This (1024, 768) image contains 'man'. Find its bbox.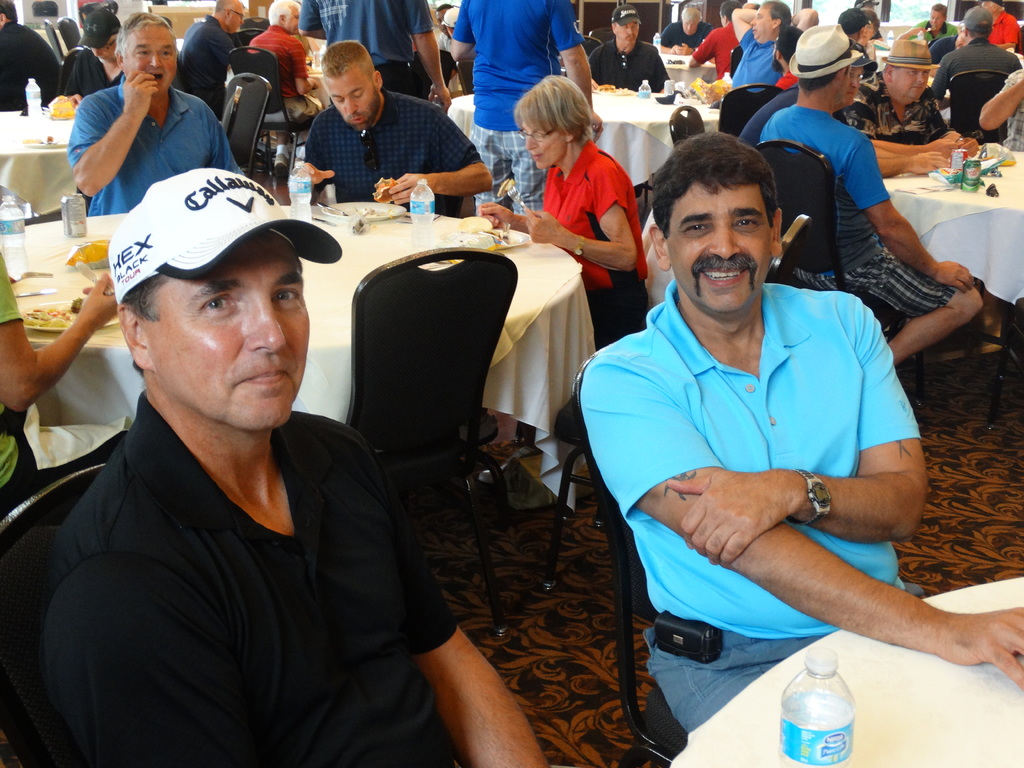
{"x1": 848, "y1": 38, "x2": 982, "y2": 159}.
